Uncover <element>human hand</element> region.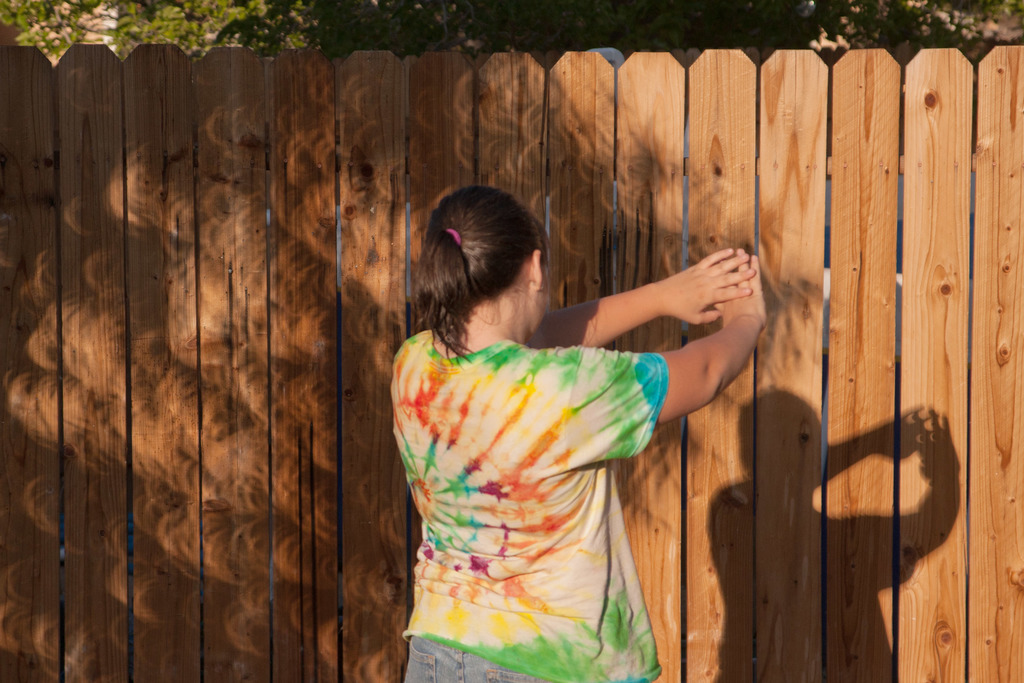
Uncovered: {"left": 714, "top": 245, "right": 770, "bottom": 328}.
